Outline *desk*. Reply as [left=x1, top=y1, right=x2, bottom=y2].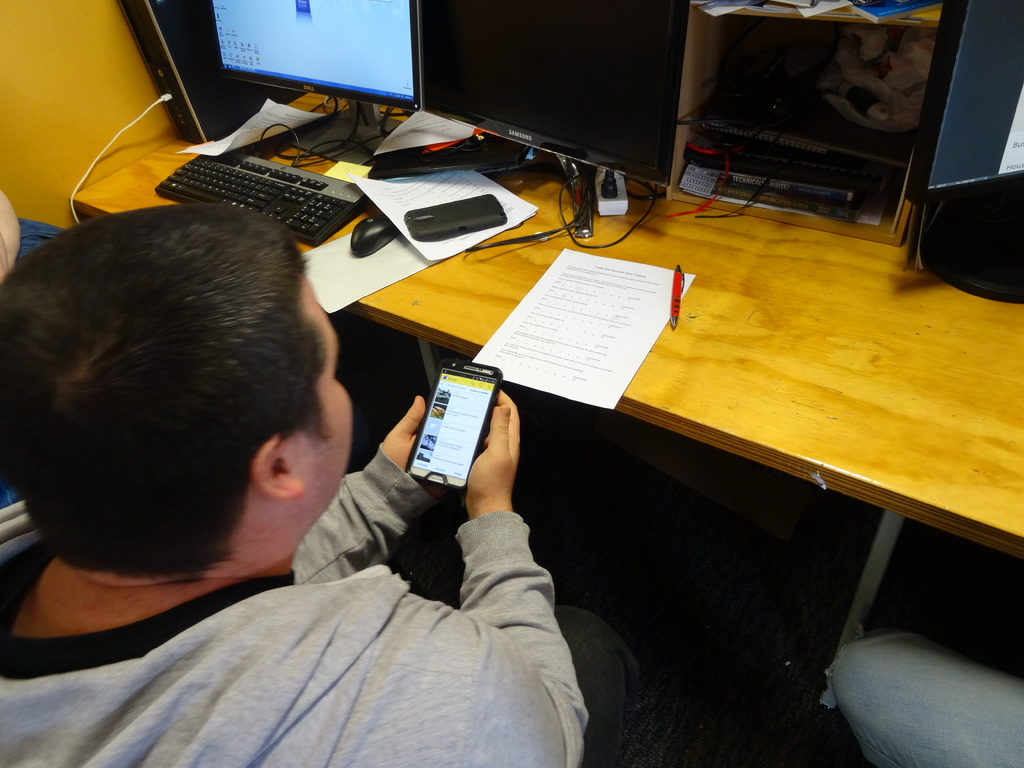
[left=68, top=93, right=1022, bottom=712].
